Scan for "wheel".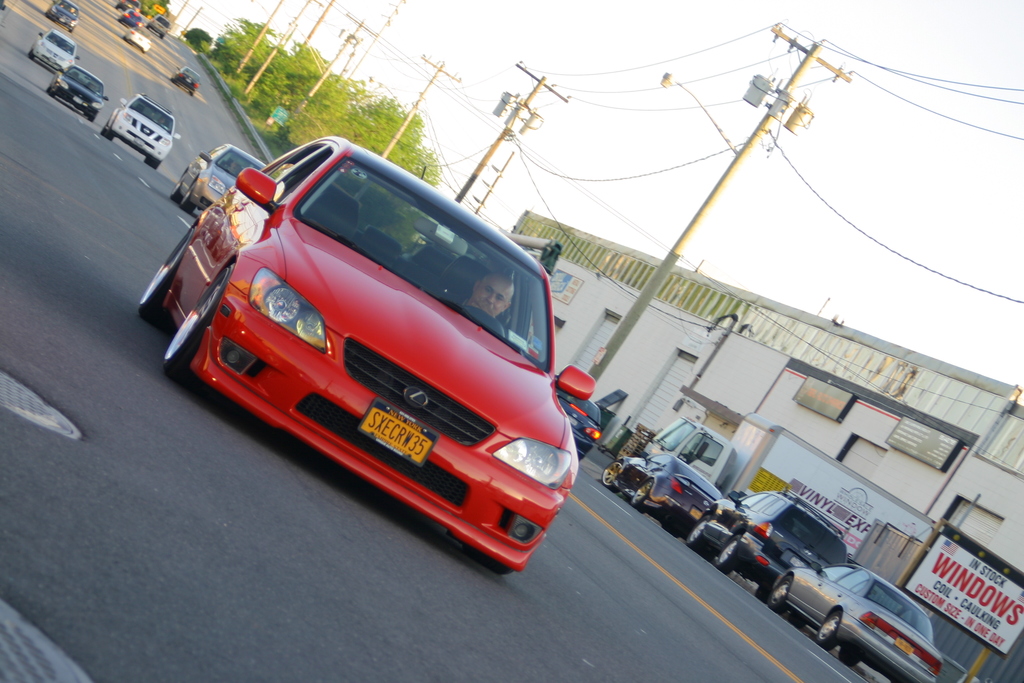
Scan result: bbox=[148, 163, 161, 171].
